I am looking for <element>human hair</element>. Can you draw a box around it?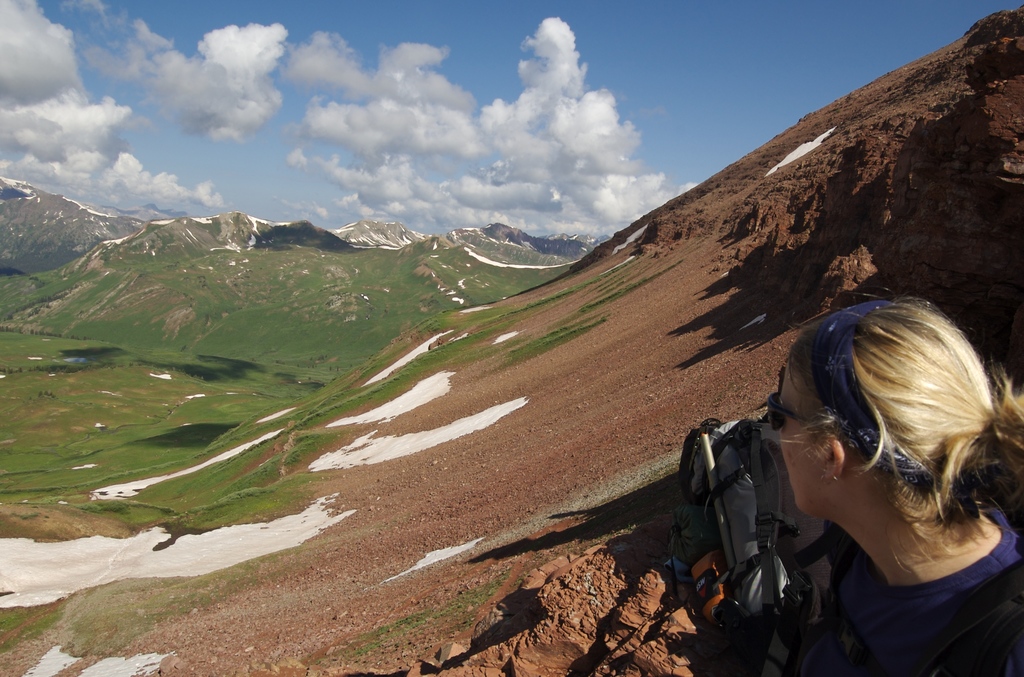
Sure, the bounding box is locate(781, 286, 997, 572).
